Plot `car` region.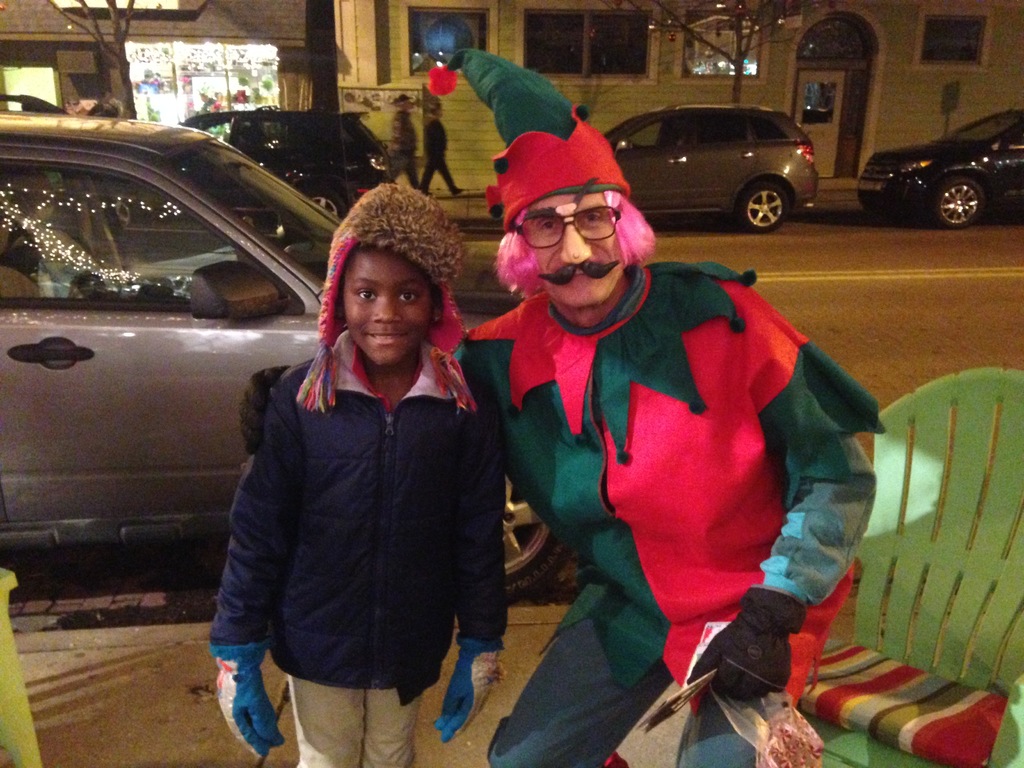
Plotted at BBox(856, 111, 1023, 228).
